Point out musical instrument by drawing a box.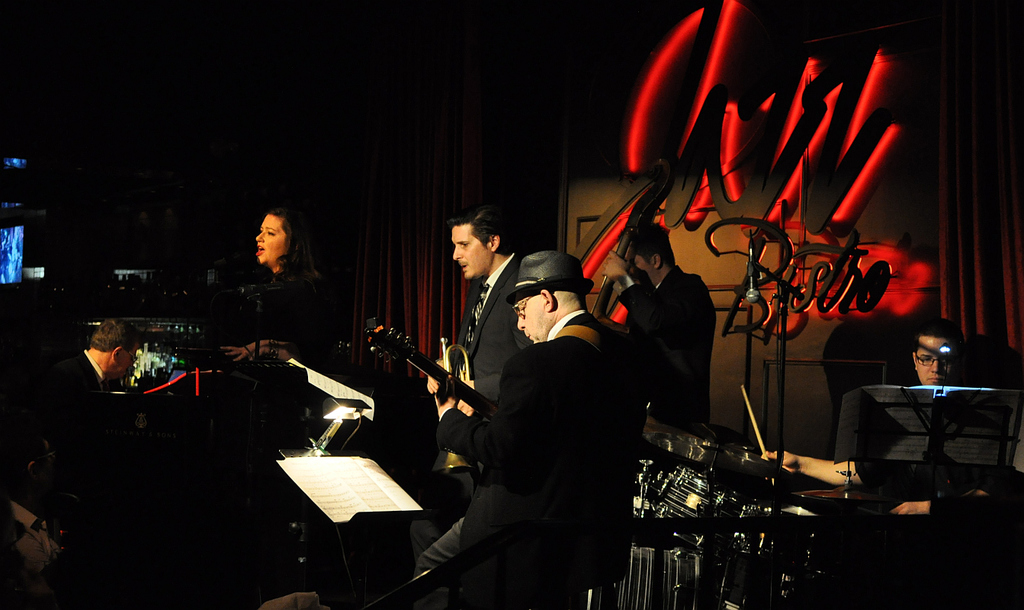
BBox(376, 332, 512, 438).
